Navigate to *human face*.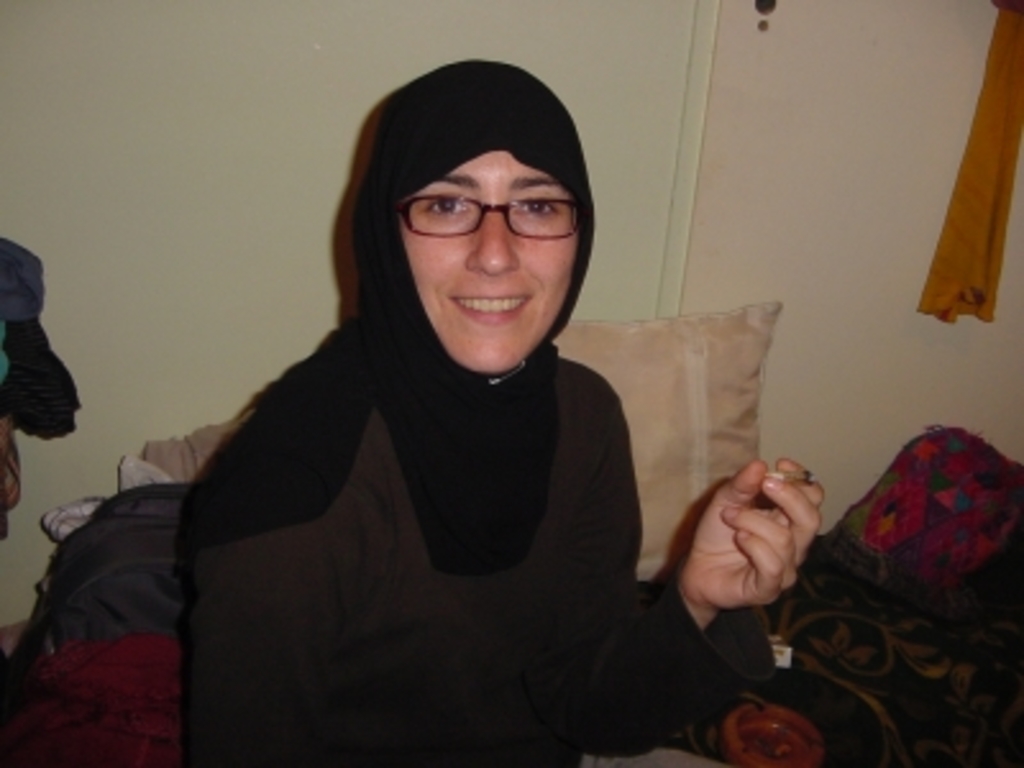
Navigation target: crop(392, 148, 571, 371).
